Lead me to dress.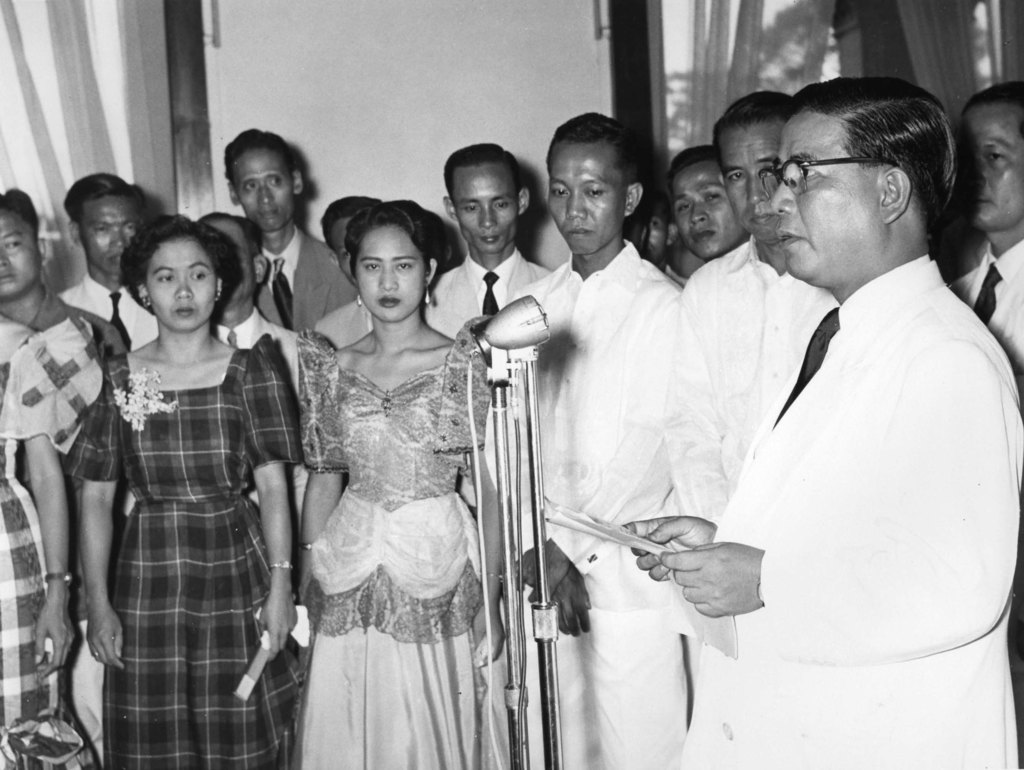
Lead to Rect(0, 315, 107, 769).
